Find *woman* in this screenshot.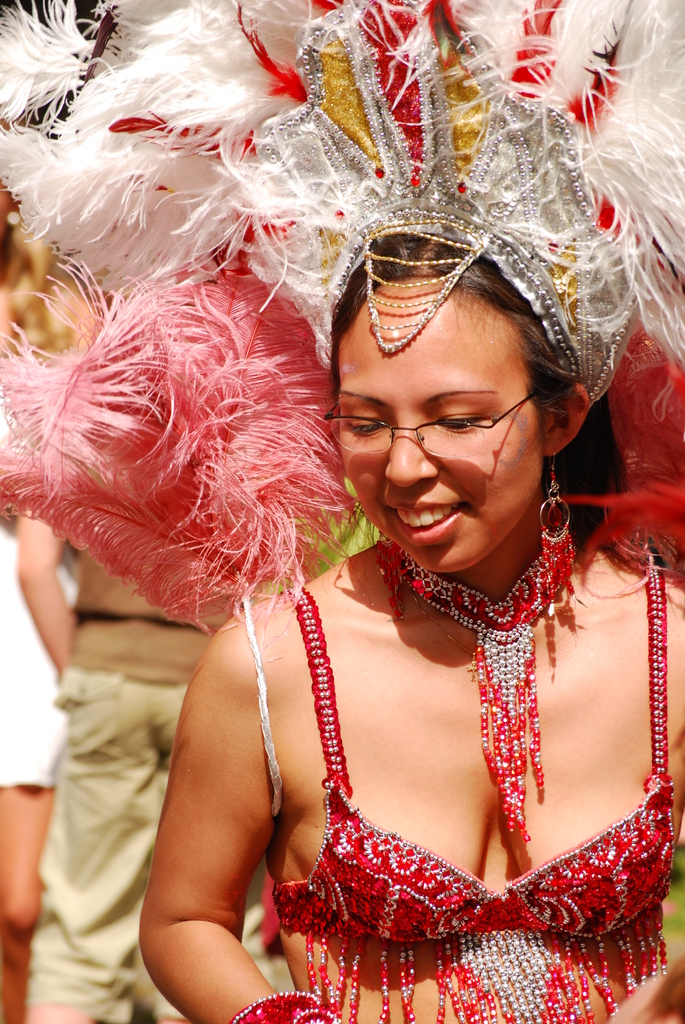
The bounding box for *woman* is [140, 188, 684, 1023].
